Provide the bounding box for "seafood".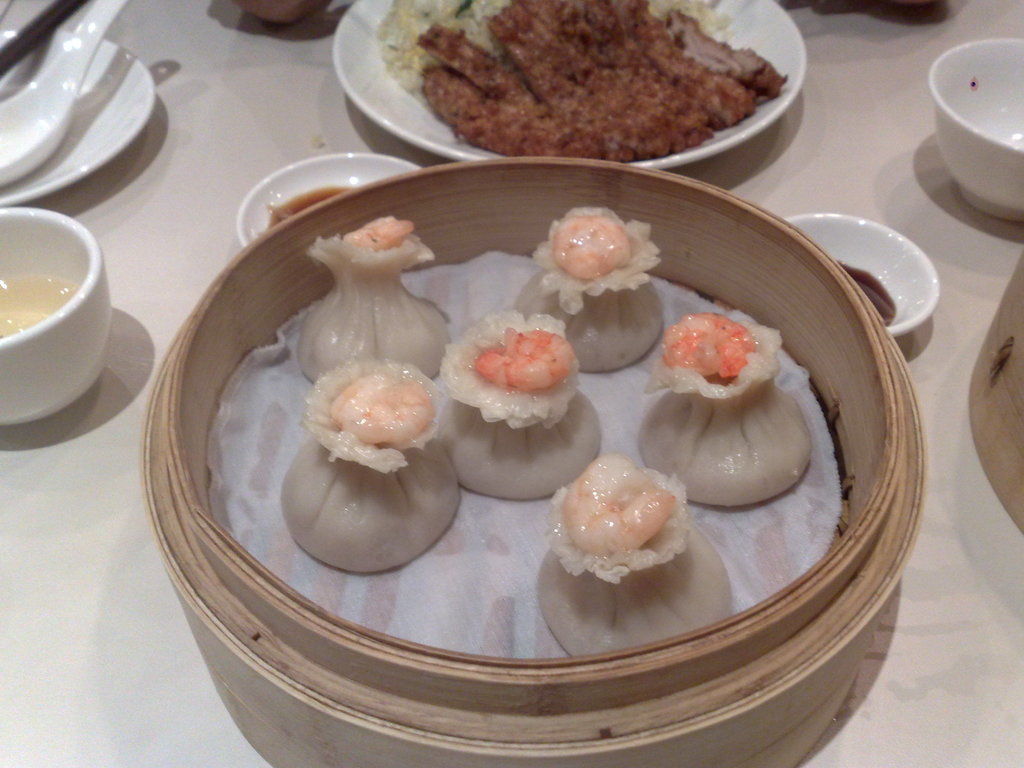
box(554, 214, 633, 281).
